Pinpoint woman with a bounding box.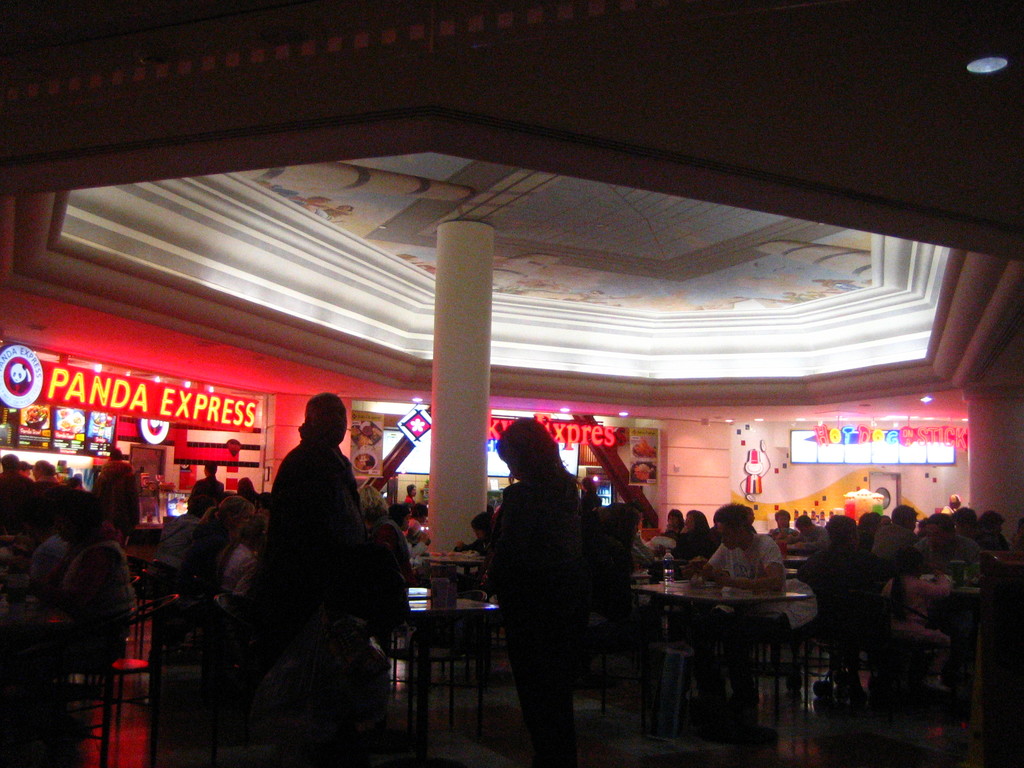
locate(482, 414, 618, 757).
